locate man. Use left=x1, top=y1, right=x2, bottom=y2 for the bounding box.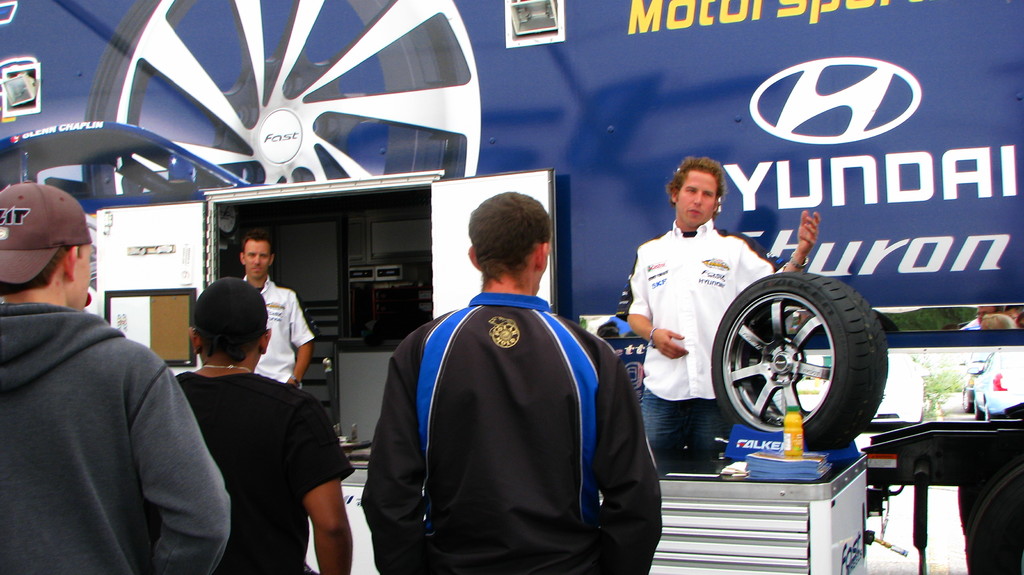
left=612, top=153, right=824, bottom=472.
